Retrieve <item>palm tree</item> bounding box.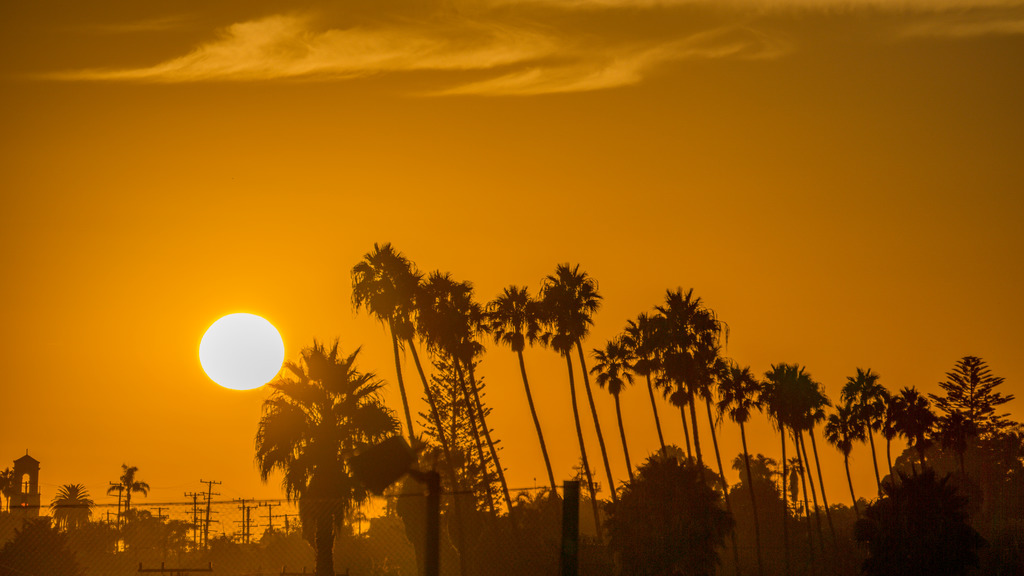
Bounding box: <region>117, 456, 158, 538</region>.
